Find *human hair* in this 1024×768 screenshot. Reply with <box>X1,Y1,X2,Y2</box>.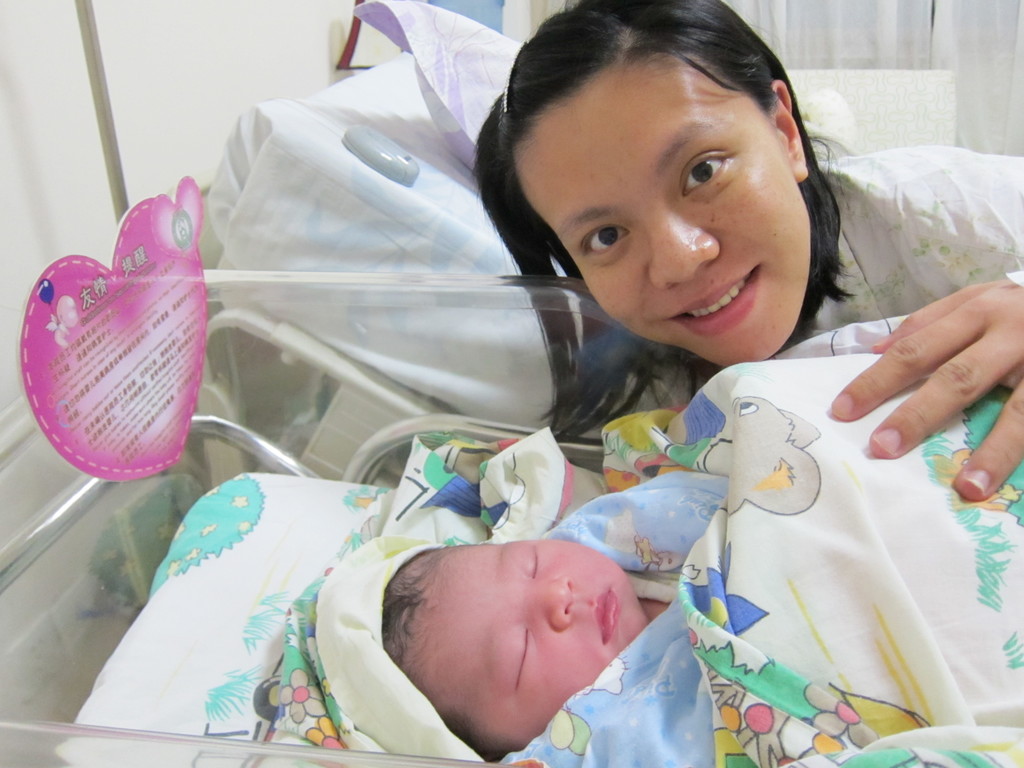
<box>376,532,634,695</box>.
